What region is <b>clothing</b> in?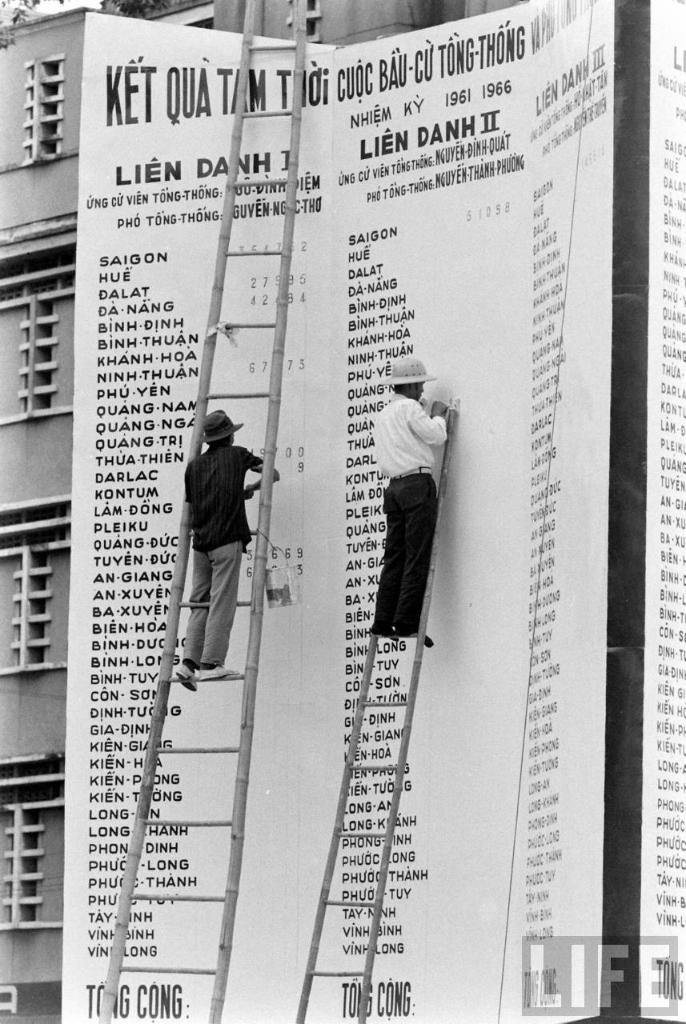
<box>361,347,465,652</box>.
